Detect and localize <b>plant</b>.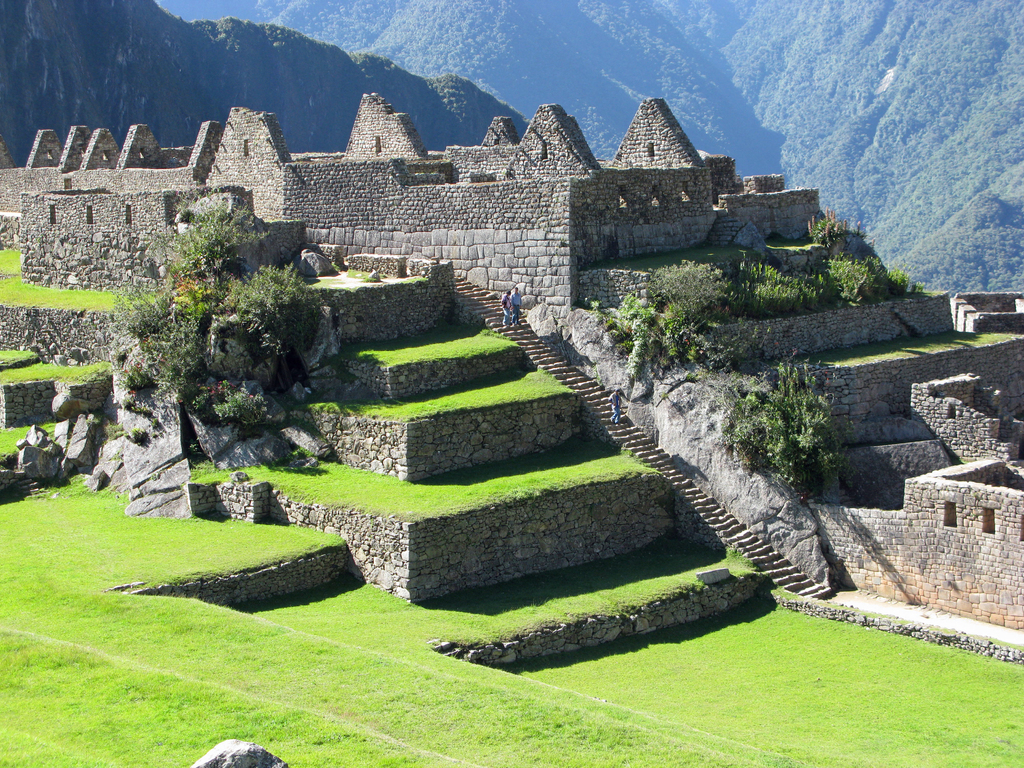
Localized at bbox(111, 447, 124, 460).
